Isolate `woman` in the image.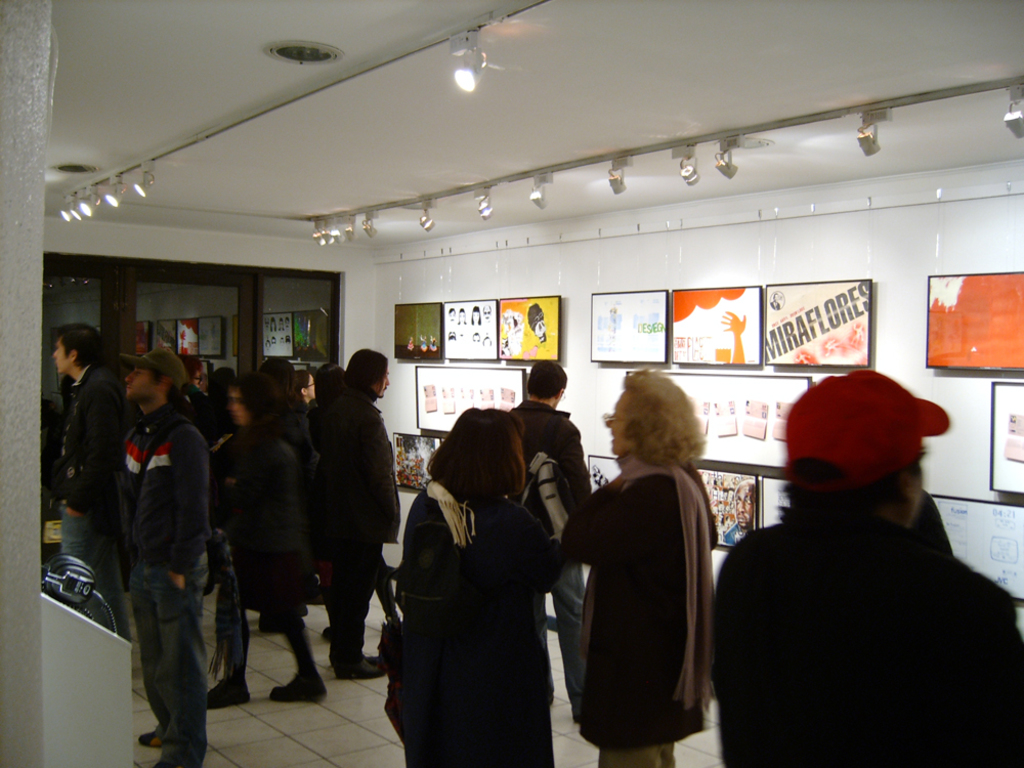
Isolated region: 391/399/568/767.
